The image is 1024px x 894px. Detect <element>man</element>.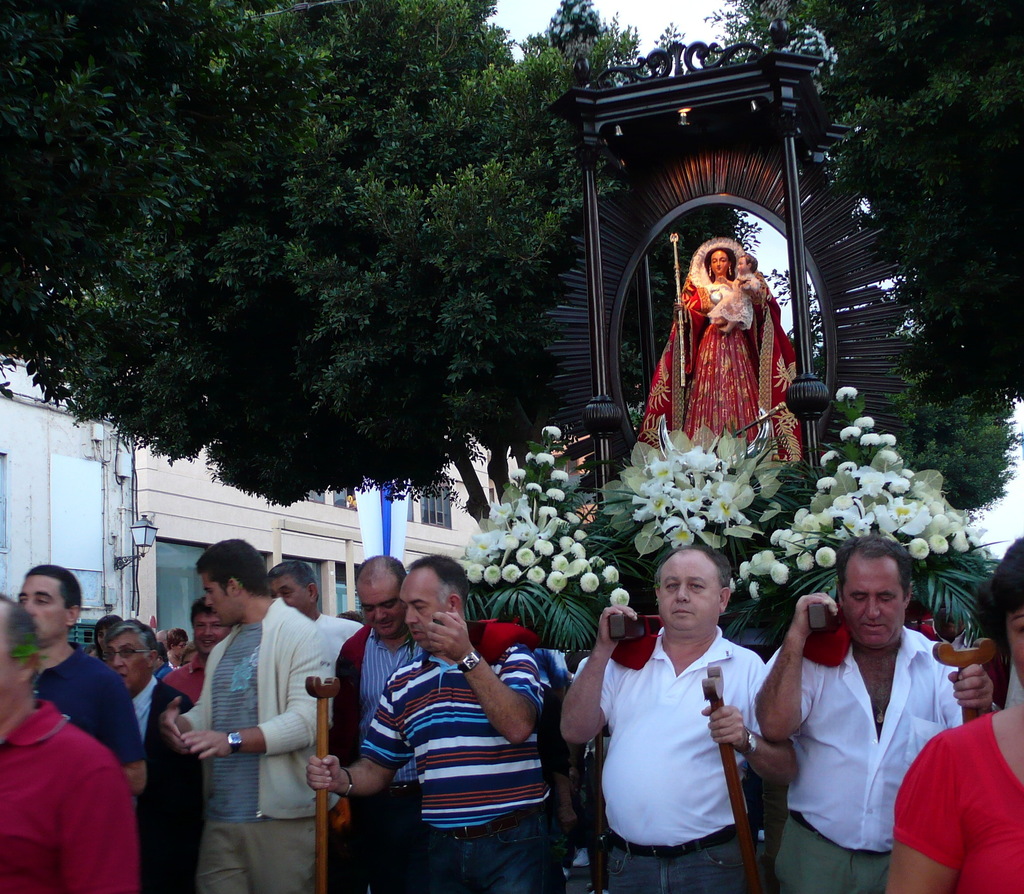
Detection: 751/533/999/893.
